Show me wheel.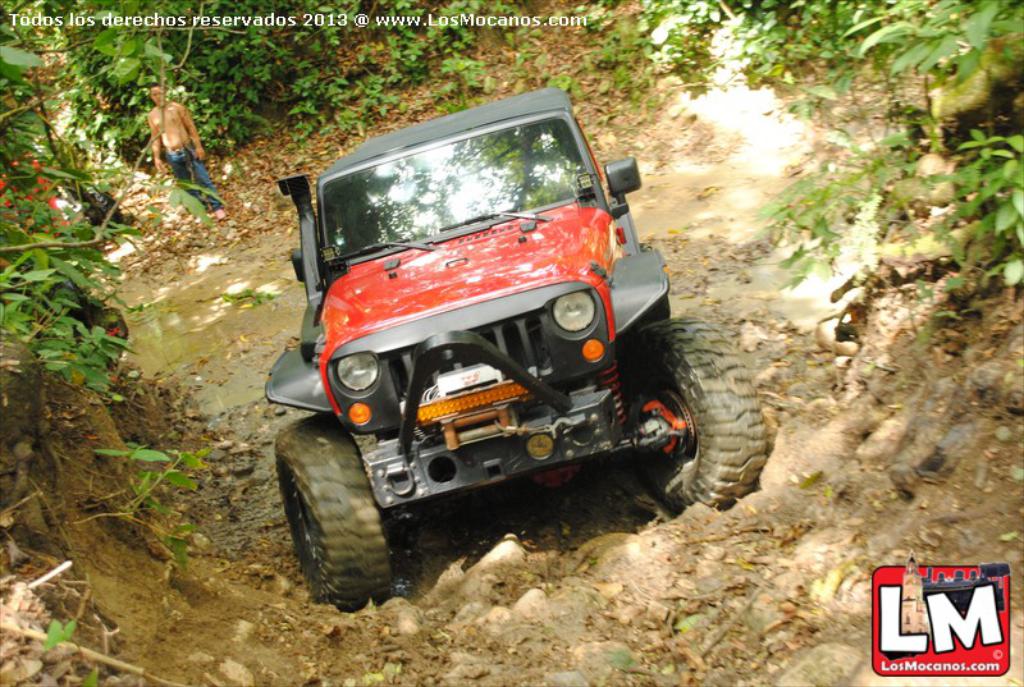
wheel is here: [left=639, top=316, right=768, bottom=518].
